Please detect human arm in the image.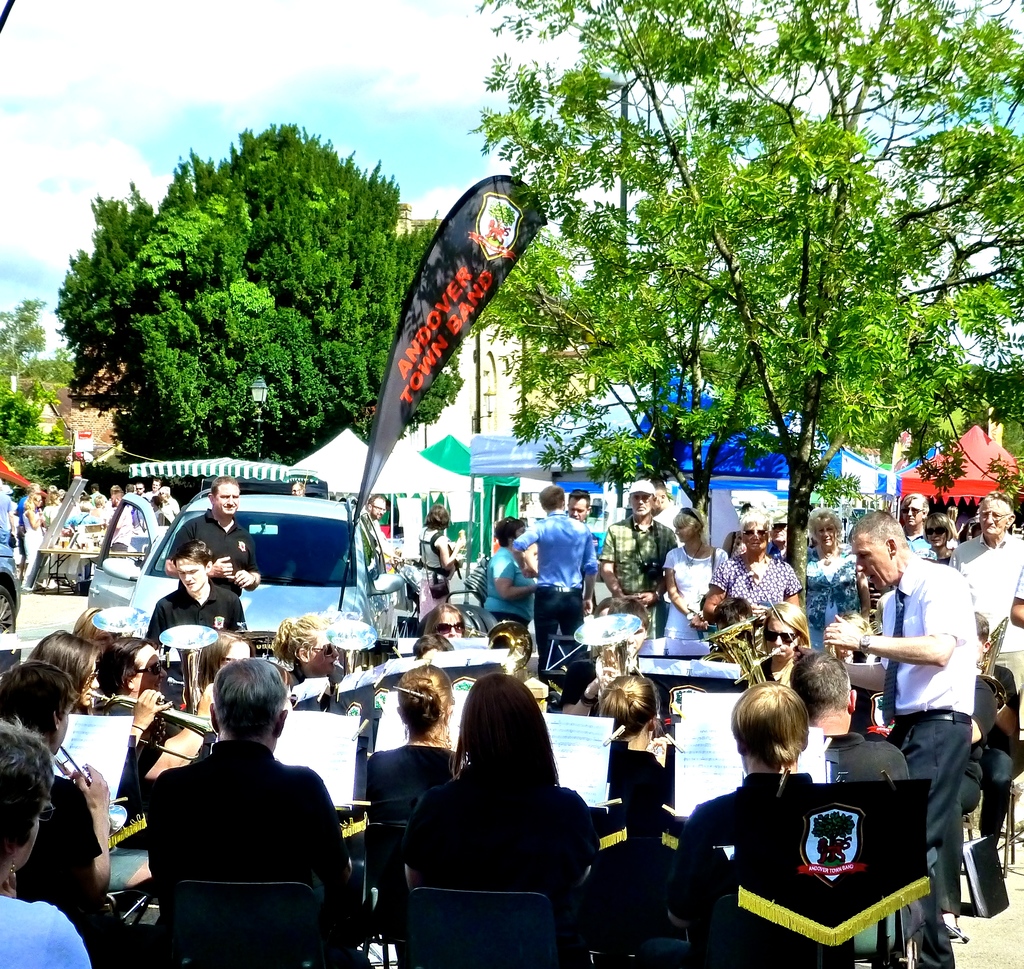
box(845, 659, 888, 693).
